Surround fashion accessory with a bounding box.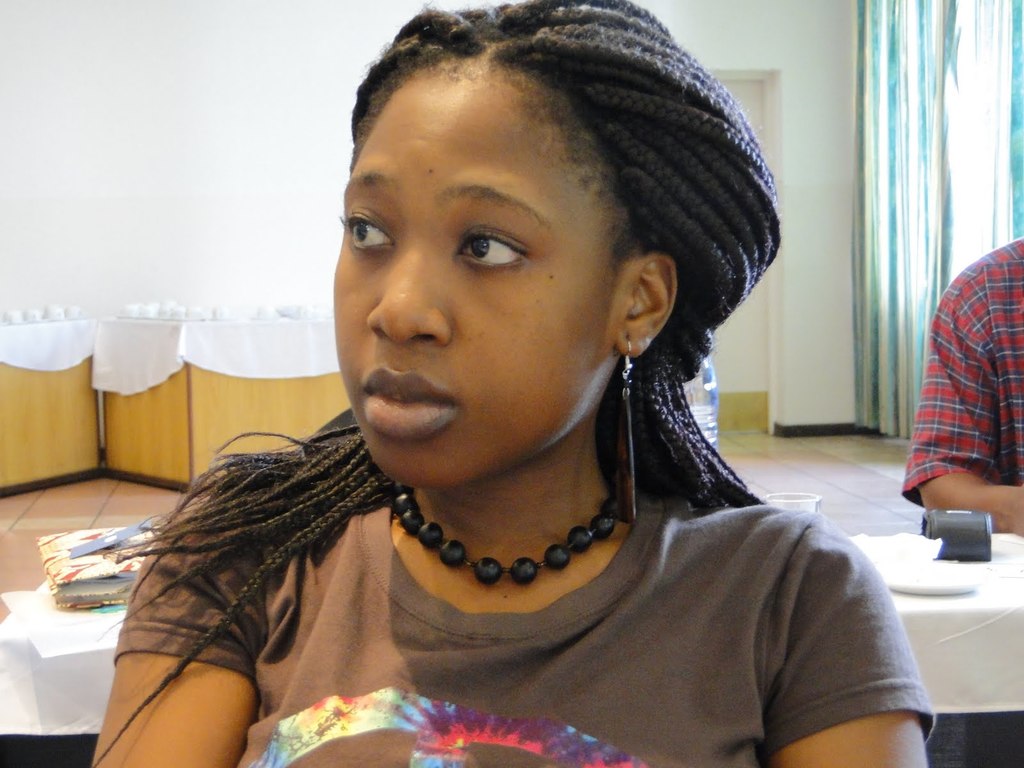
<bbox>620, 332, 644, 525</bbox>.
